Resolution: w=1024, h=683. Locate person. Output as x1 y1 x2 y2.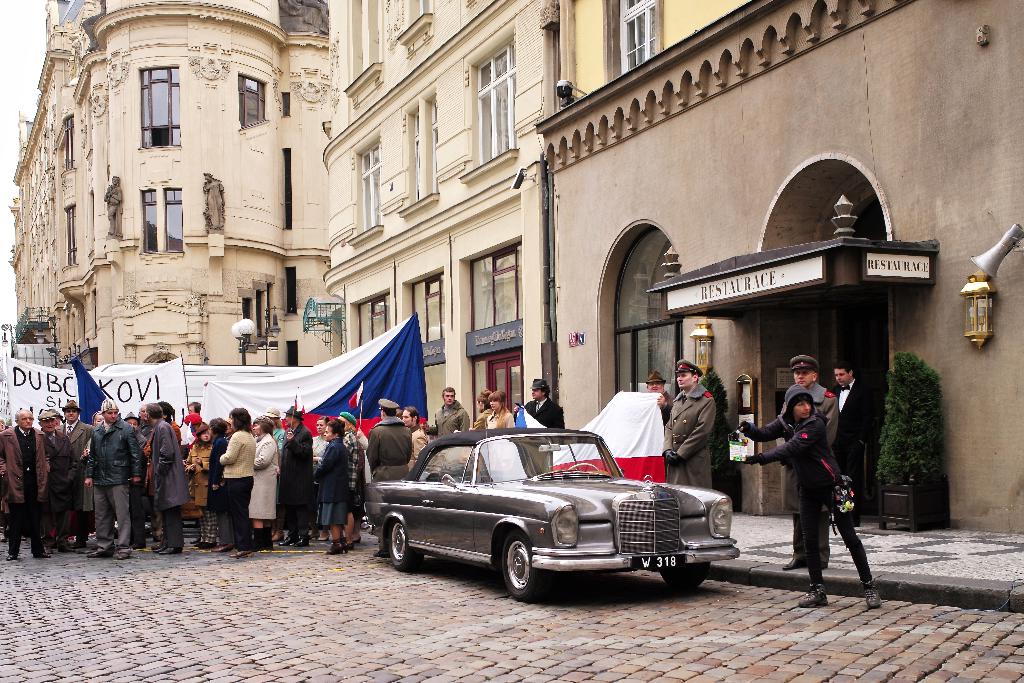
279 404 316 544.
